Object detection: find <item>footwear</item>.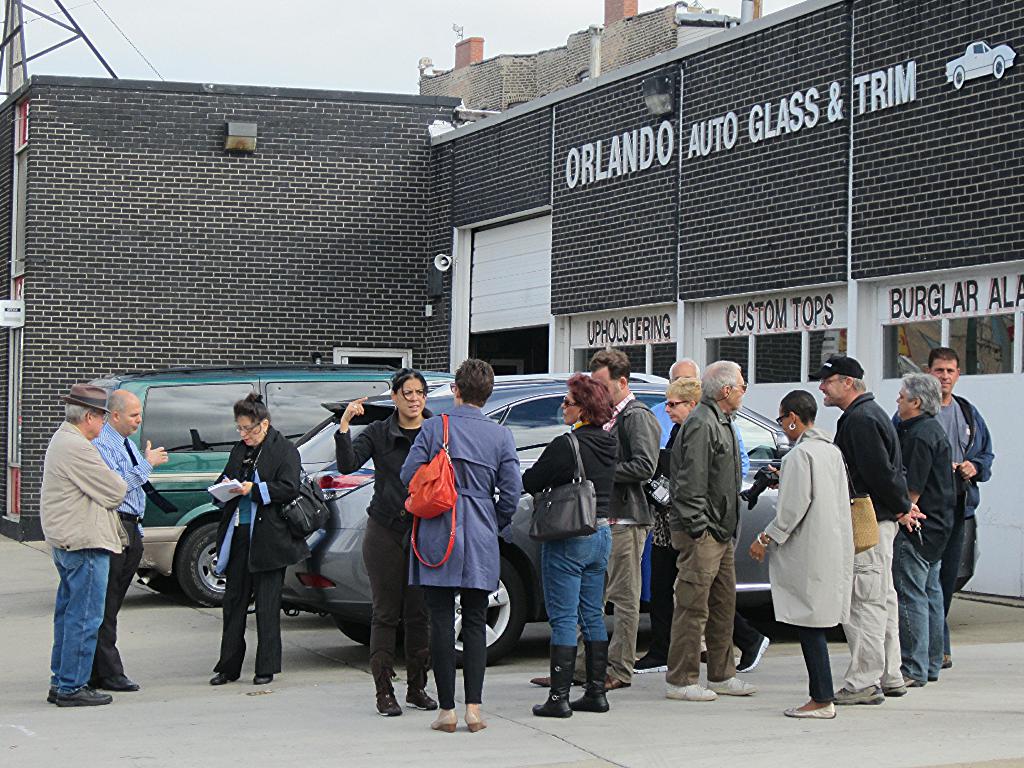
(784, 701, 838, 721).
